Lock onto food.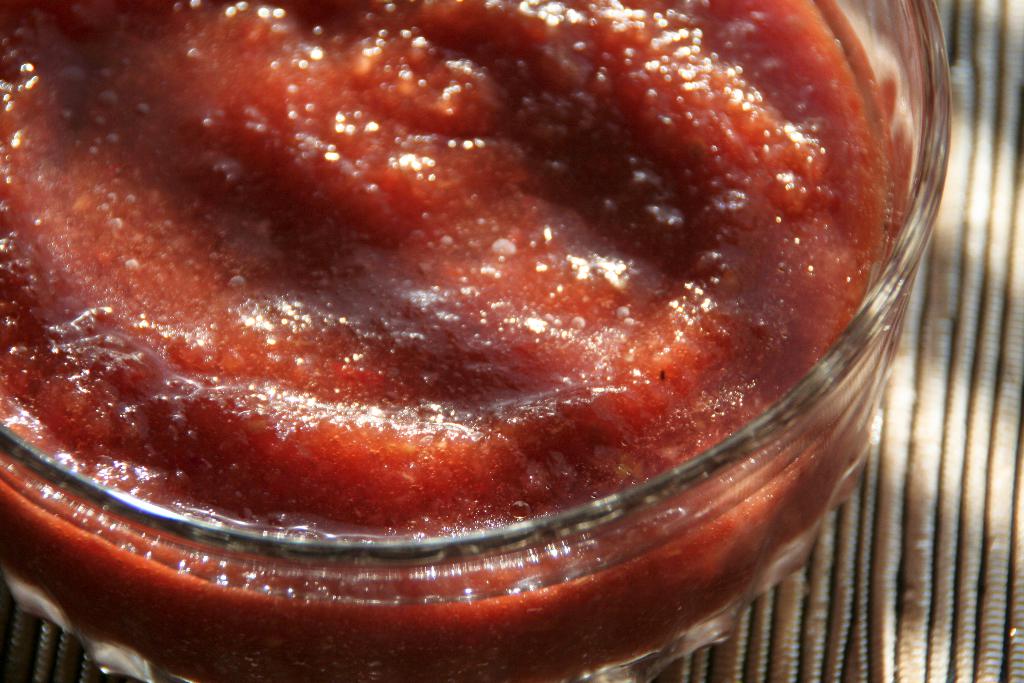
Locked: [x1=4, y1=4, x2=875, y2=681].
